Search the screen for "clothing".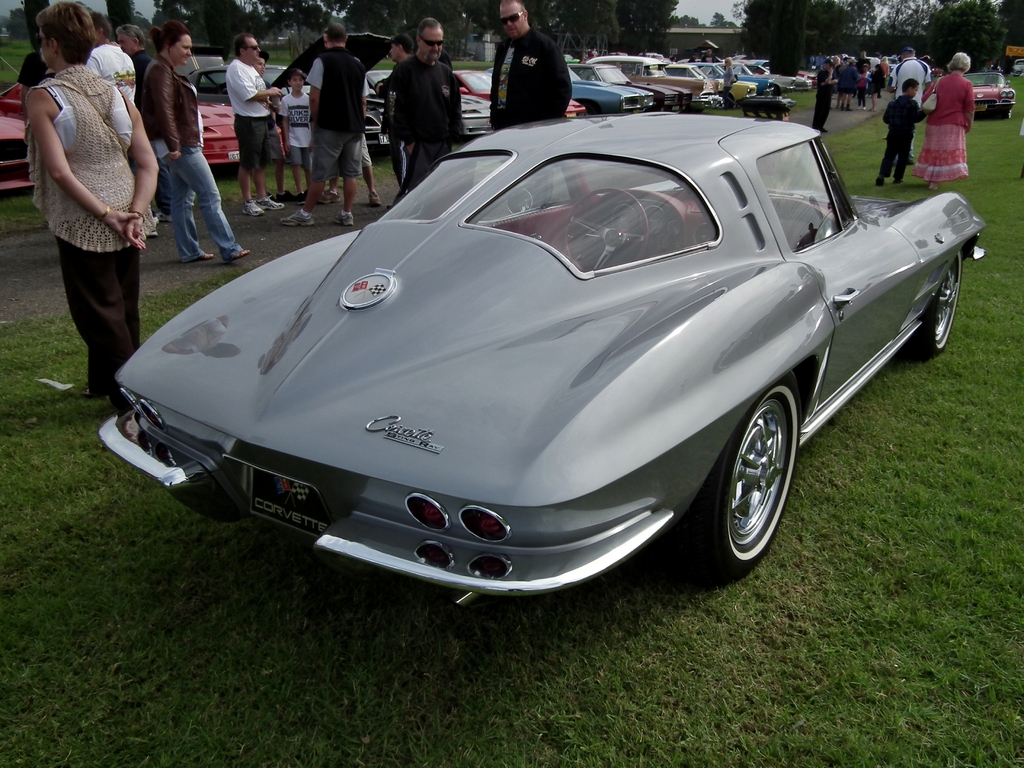
Found at [314,44,362,126].
